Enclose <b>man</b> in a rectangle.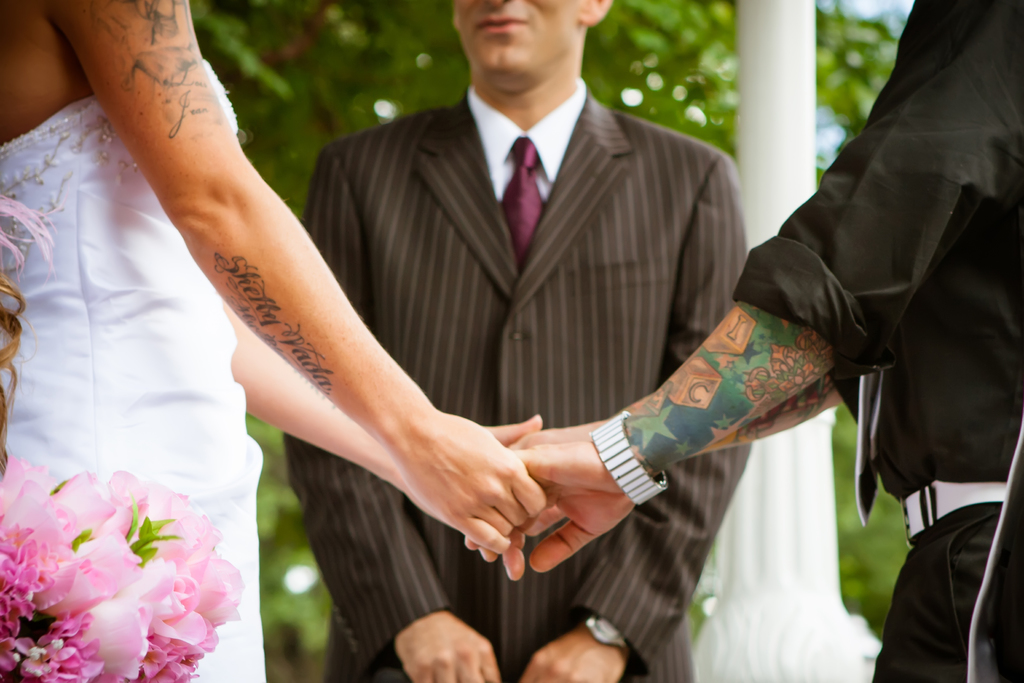
locate(465, 0, 1023, 682).
